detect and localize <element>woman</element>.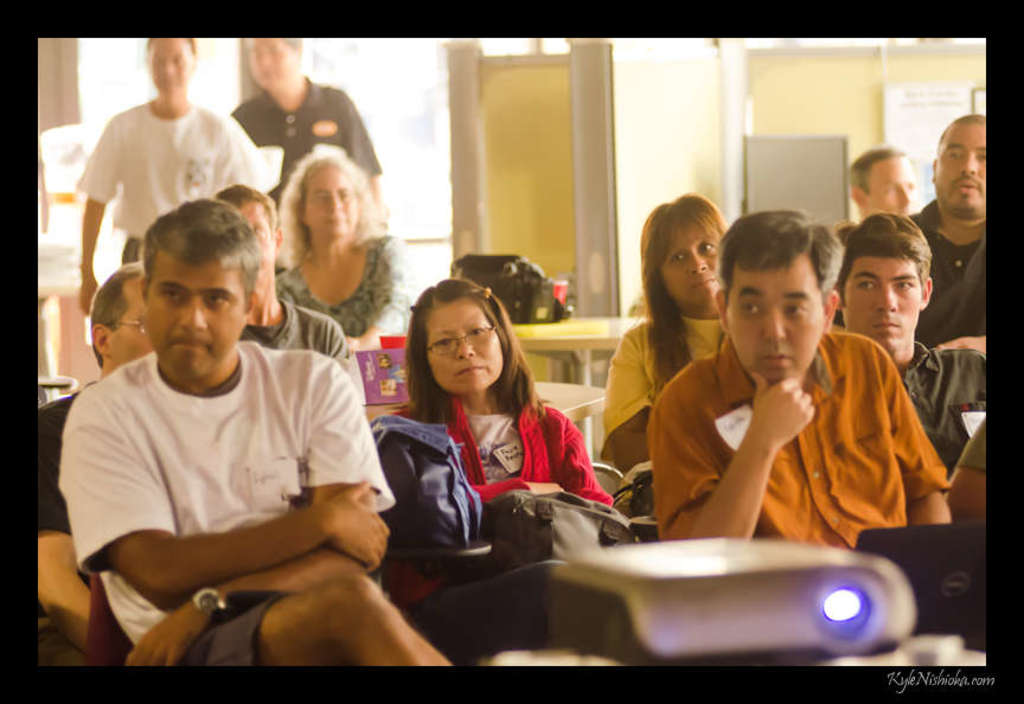
Localized at left=597, top=193, right=728, bottom=474.
